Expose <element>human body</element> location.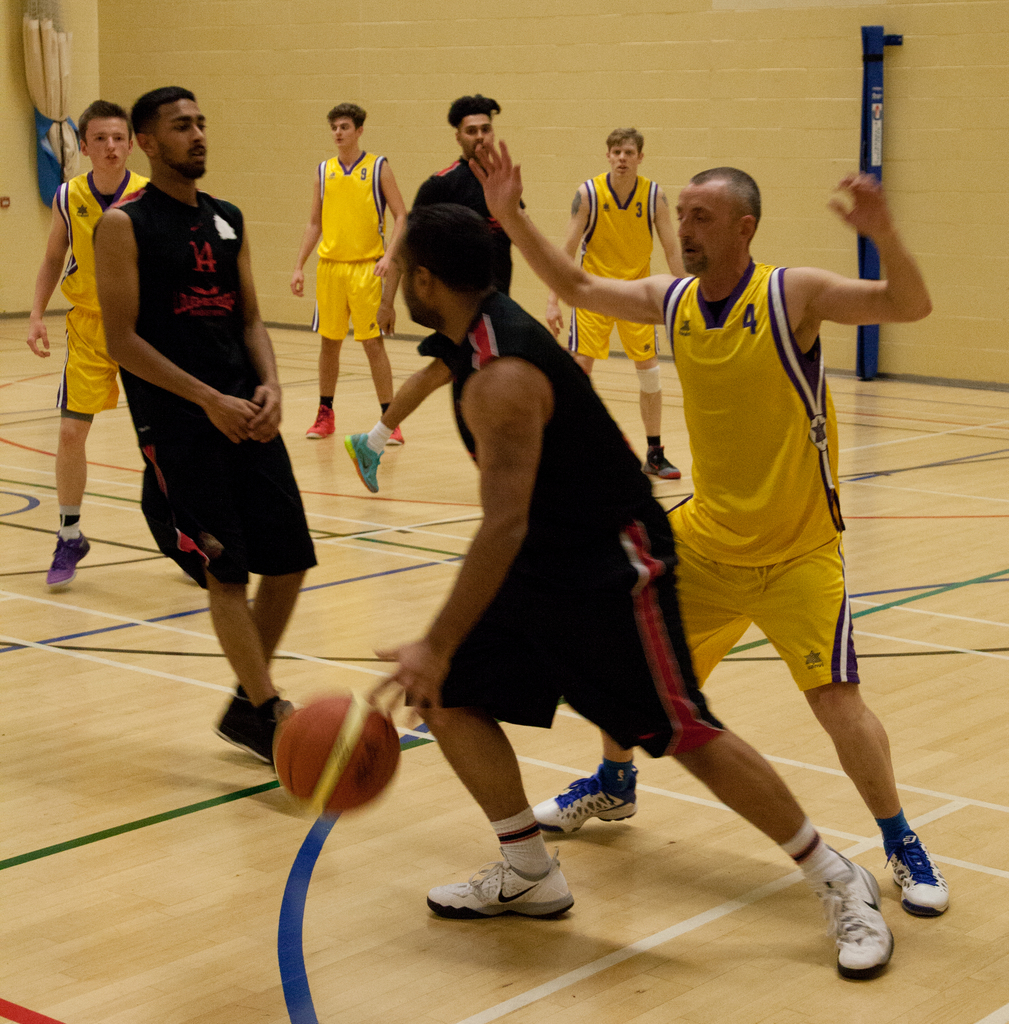
Exposed at pyautogui.locateOnScreen(343, 153, 532, 499).
